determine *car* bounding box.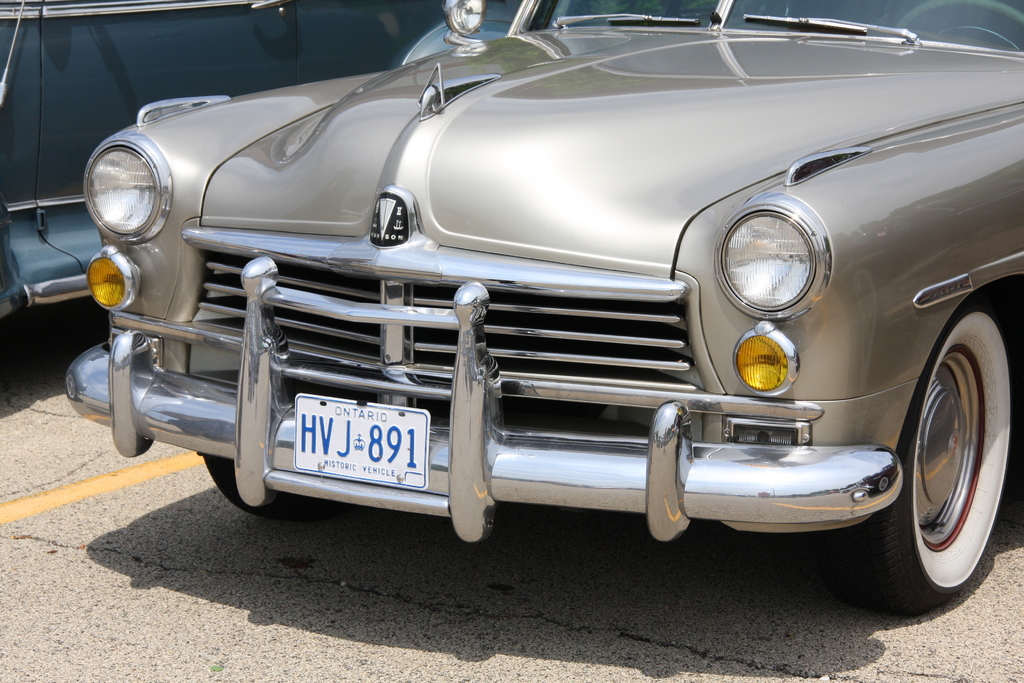
Determined: <bbox>63, 0, 1023, 620</bbox>.
